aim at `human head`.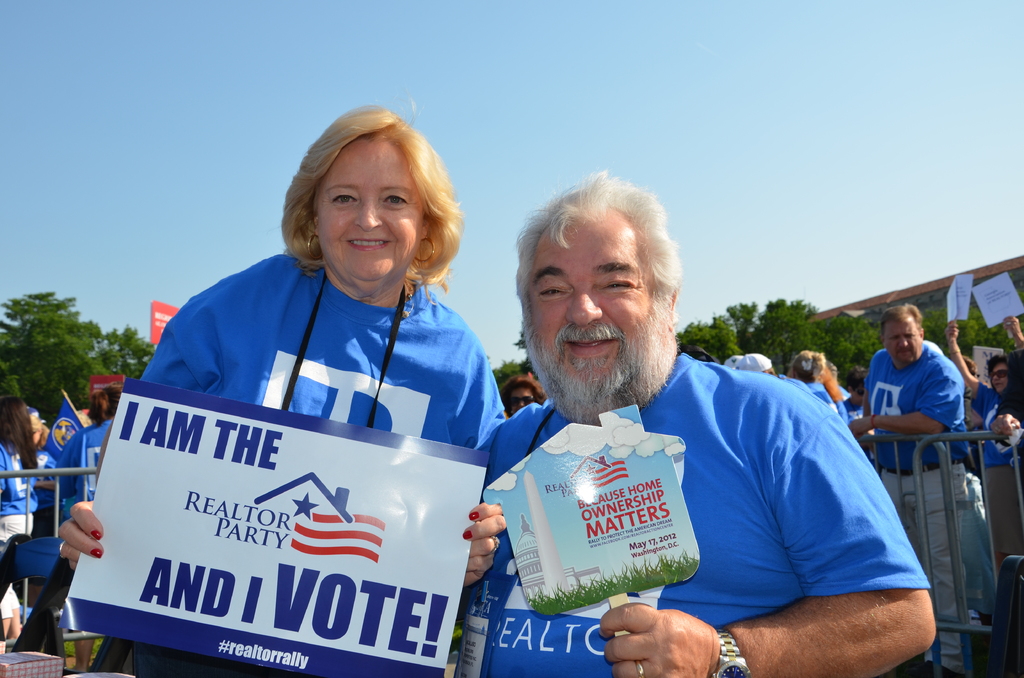
Aimed at <region>792, 350, 835, 383</region>.
